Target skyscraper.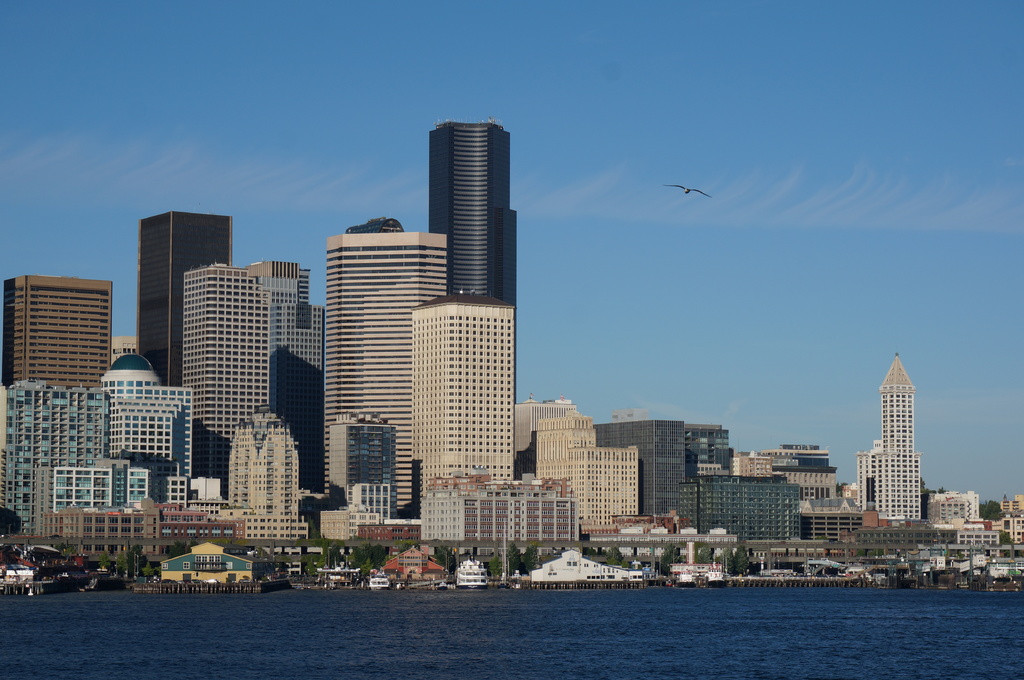
Target region: l=109, t=332, r=140, b=369.
